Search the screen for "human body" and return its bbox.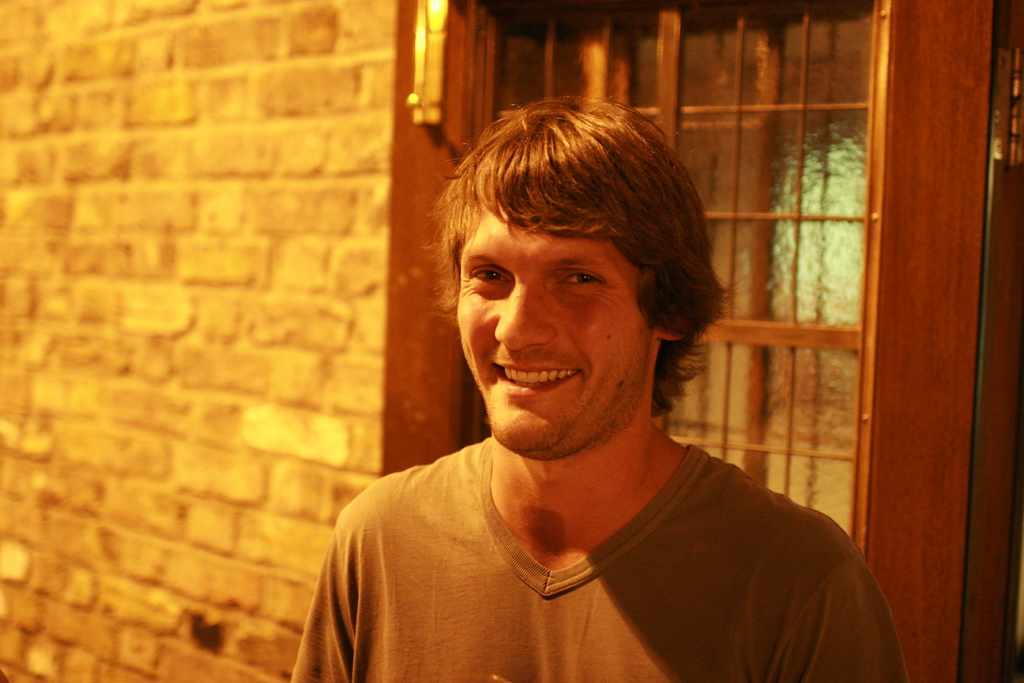
Found: 335/147/897/682.
